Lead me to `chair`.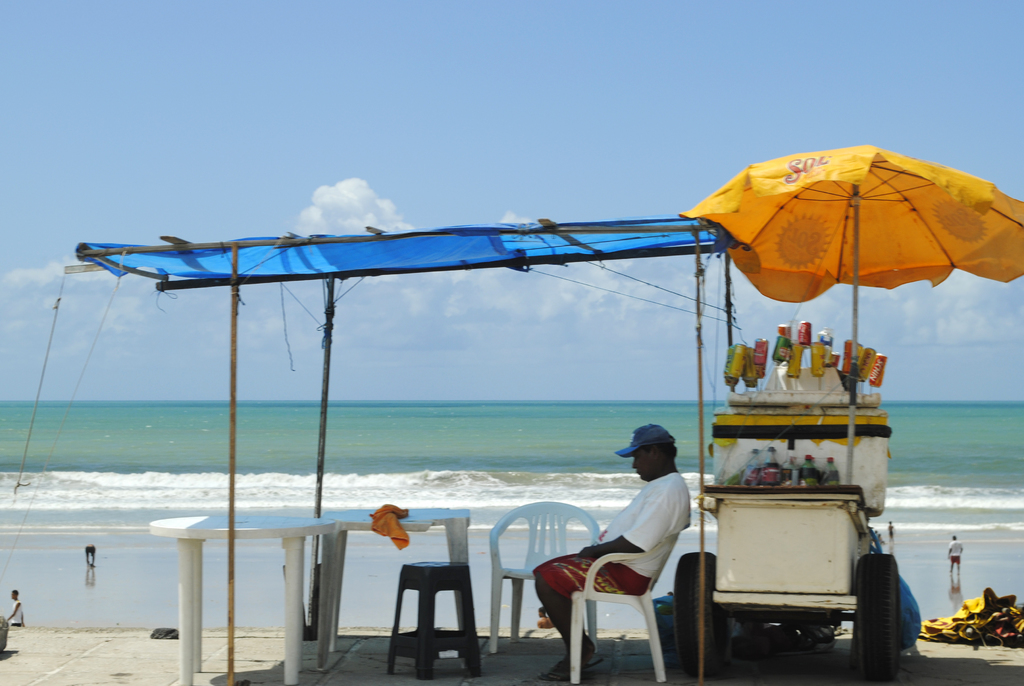
Lead to bbox=[558, 501, 705, 685].
